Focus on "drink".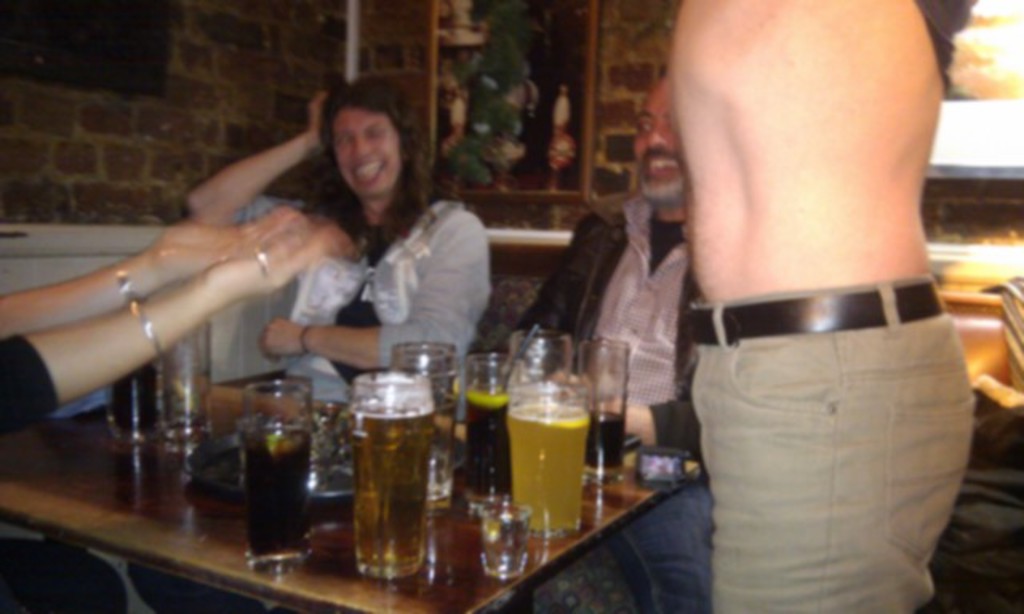
Focused at {"left": 507, "top": 401, "right": 590, "bottom": 540}.
